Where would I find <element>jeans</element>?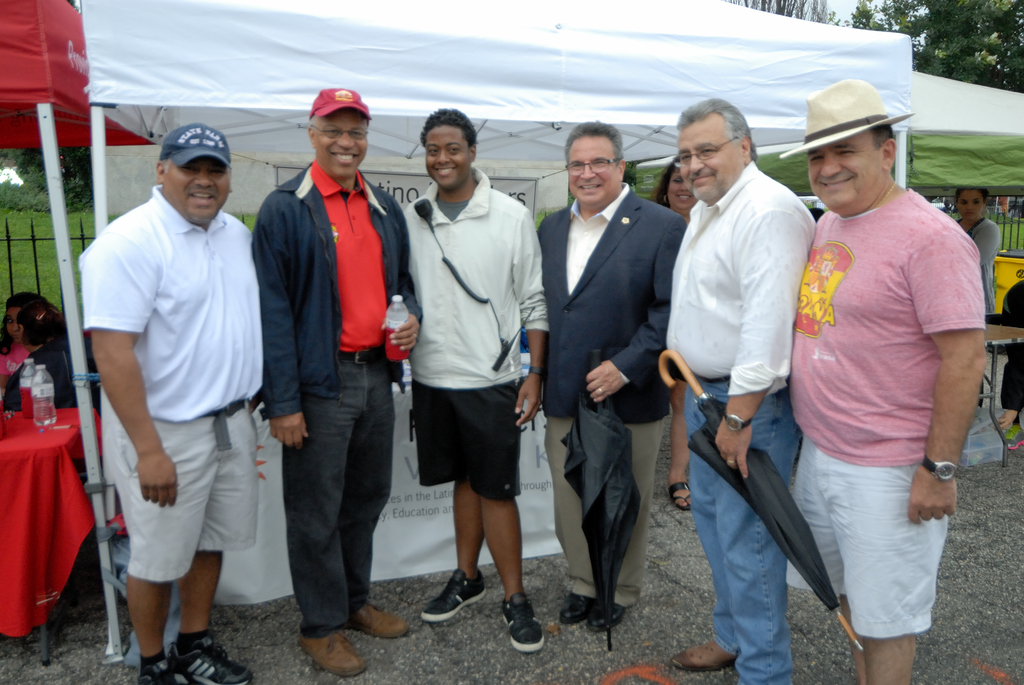
At [678,366,806,684].
